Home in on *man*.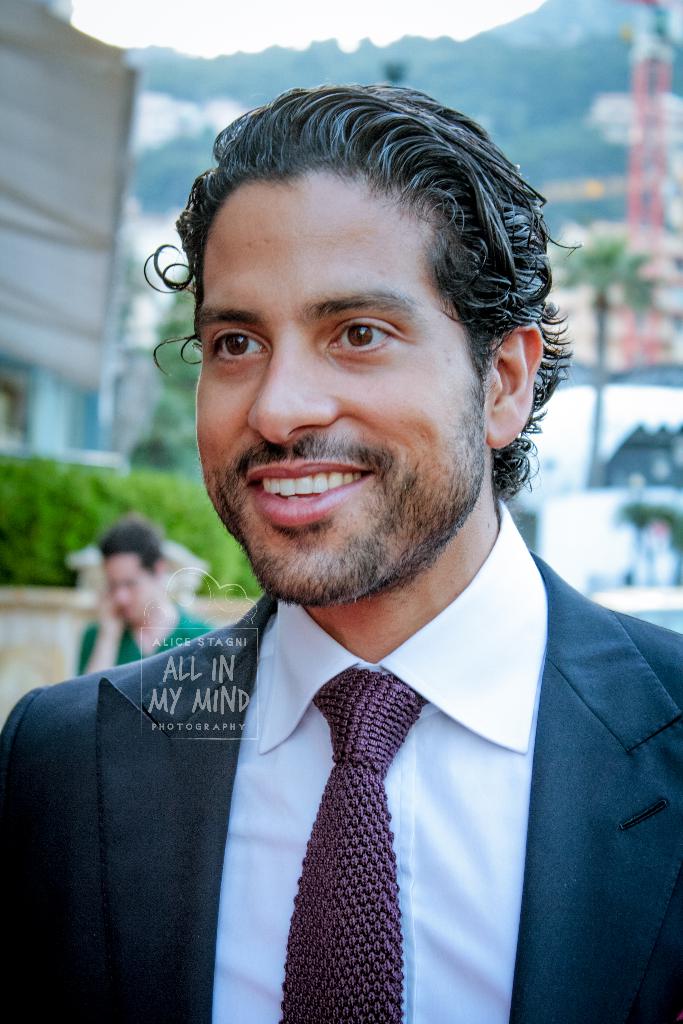
Homed in at (left=73, top=517, right=213, bottom=673).
